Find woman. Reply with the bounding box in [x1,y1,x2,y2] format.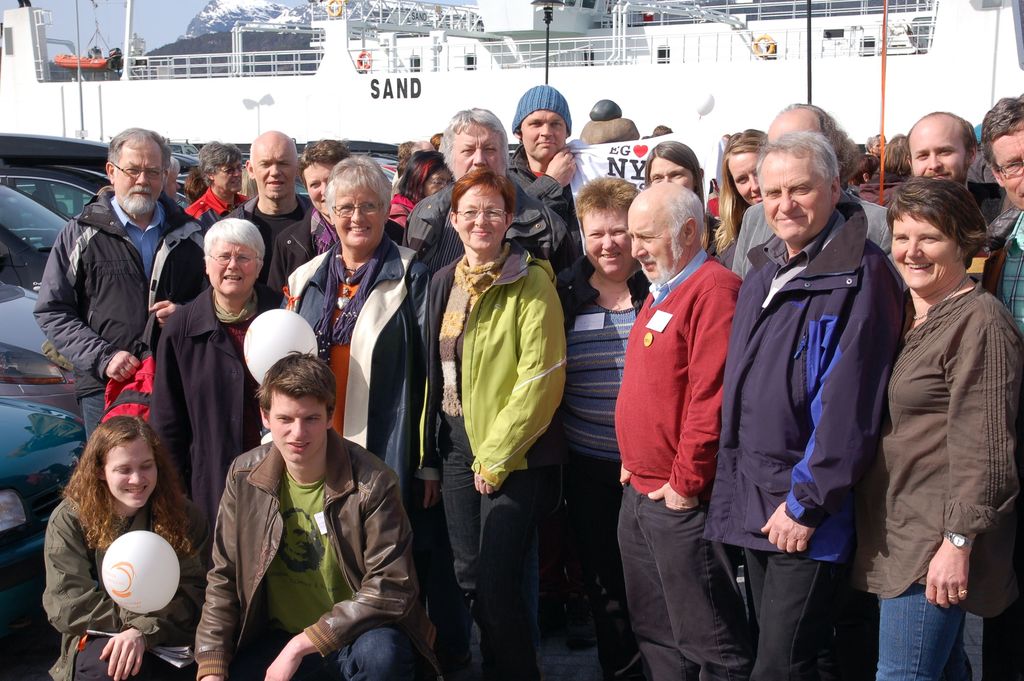
[152,219,279,536].
